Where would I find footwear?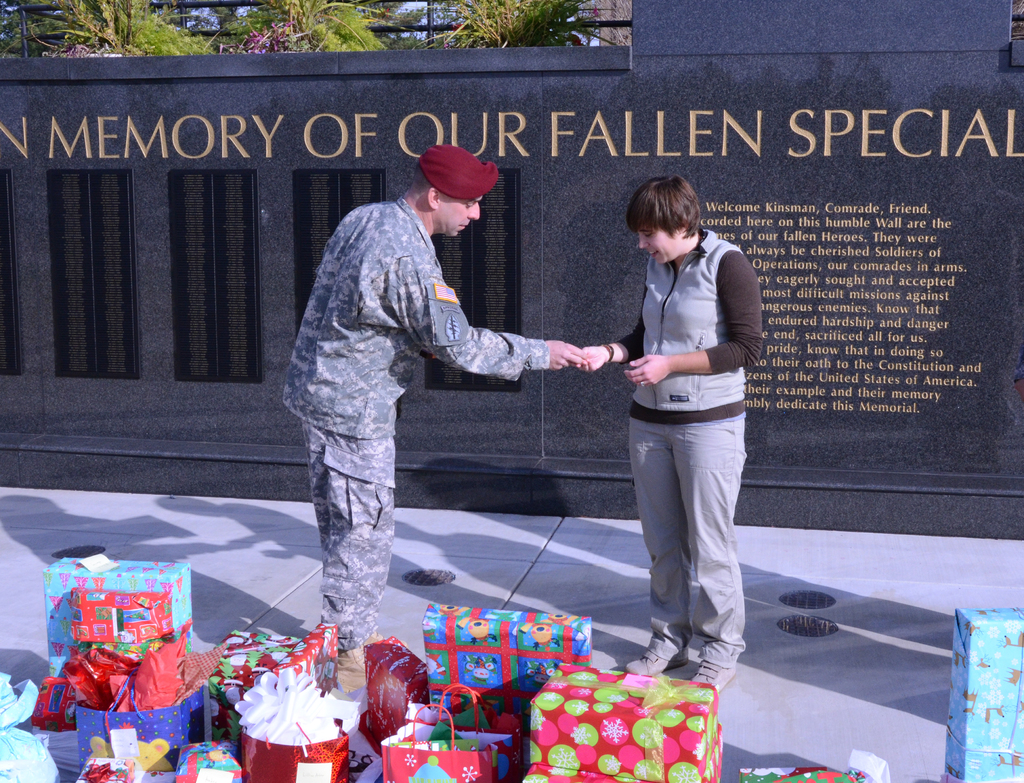
At crop(625, 639, 710, 676).
